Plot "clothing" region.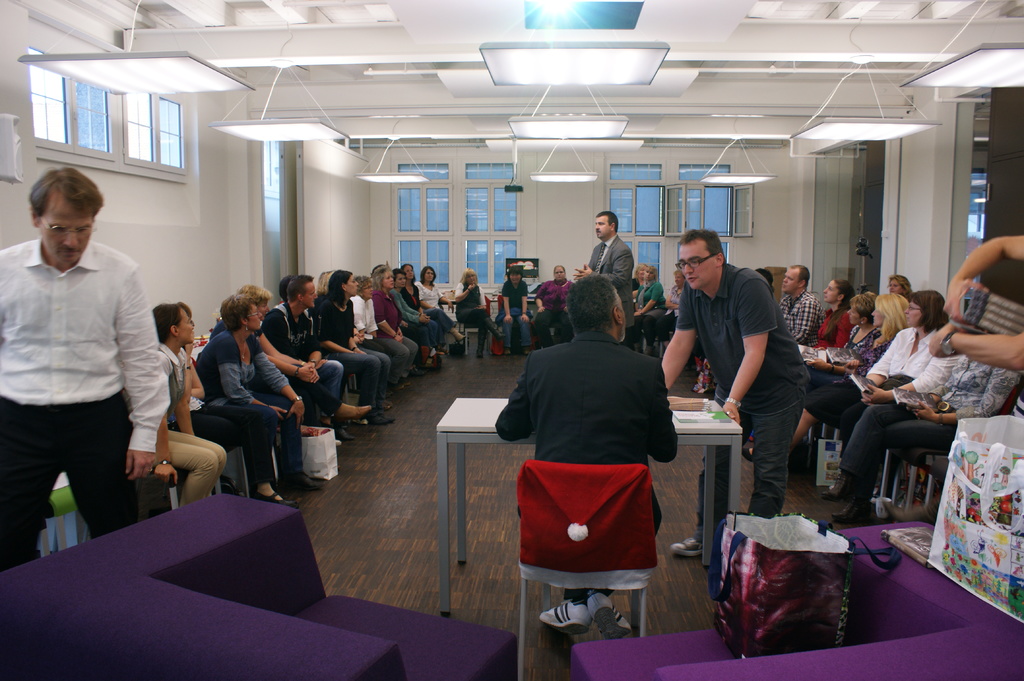
Plotted at Rect(546, 279, 565, 355).
